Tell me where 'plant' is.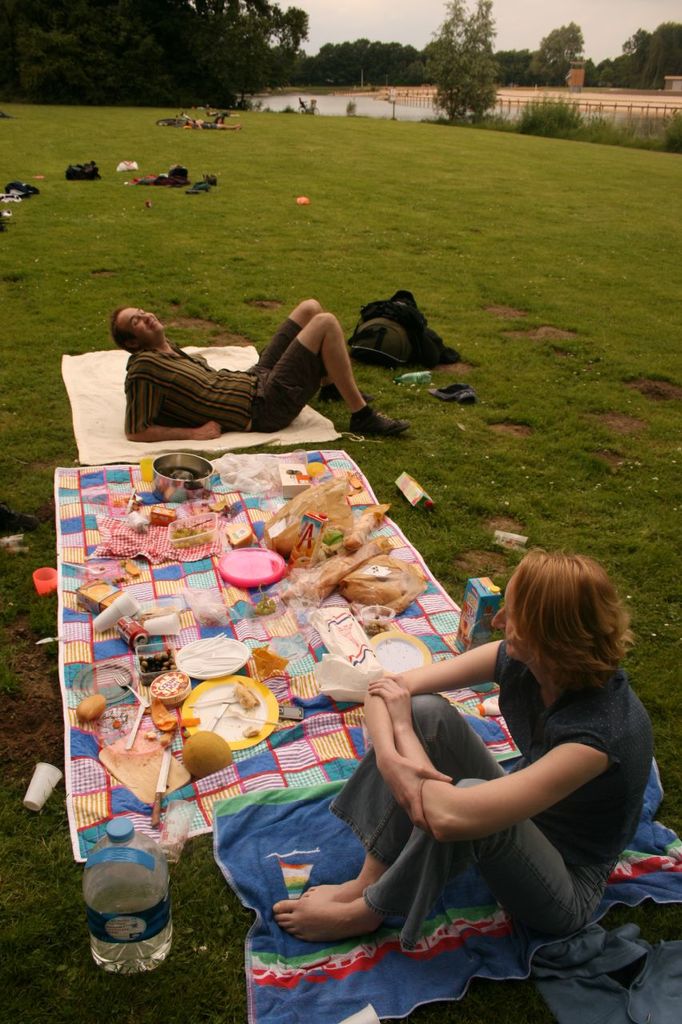
'plant' is at bbox=[279, 105, 302, 115].
